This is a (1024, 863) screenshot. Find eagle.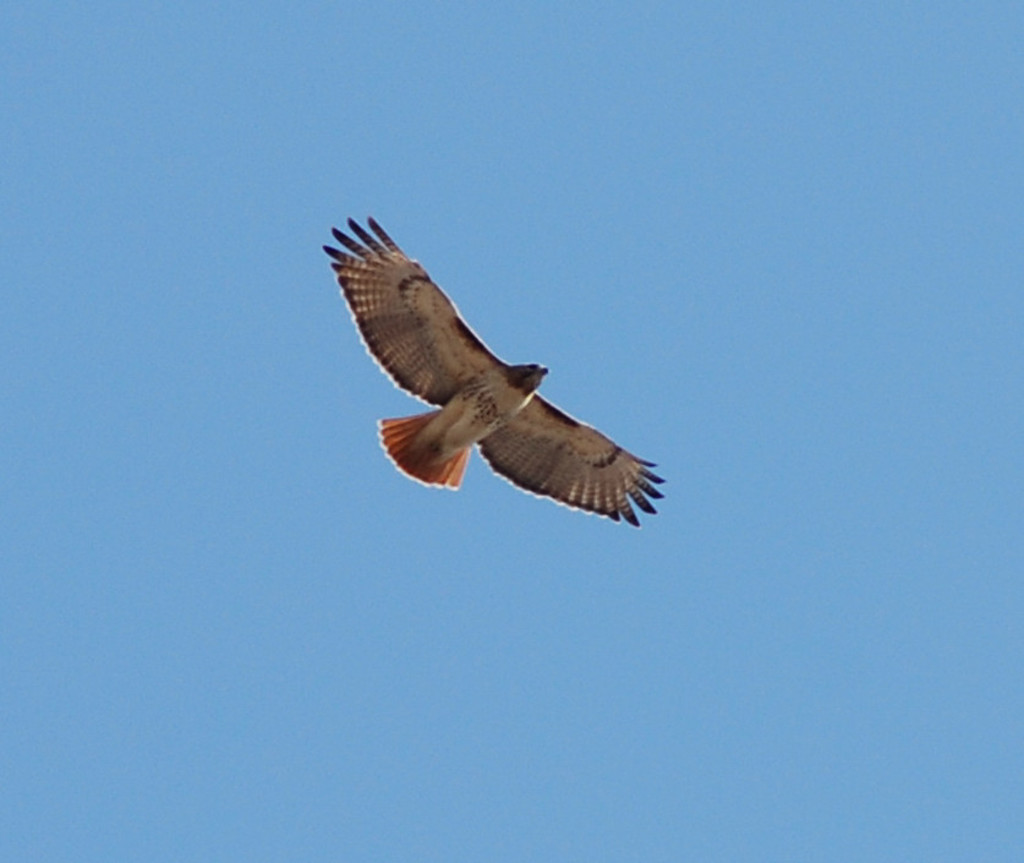
Bounding box: left=312, top=207, right=673, bottom=534.
